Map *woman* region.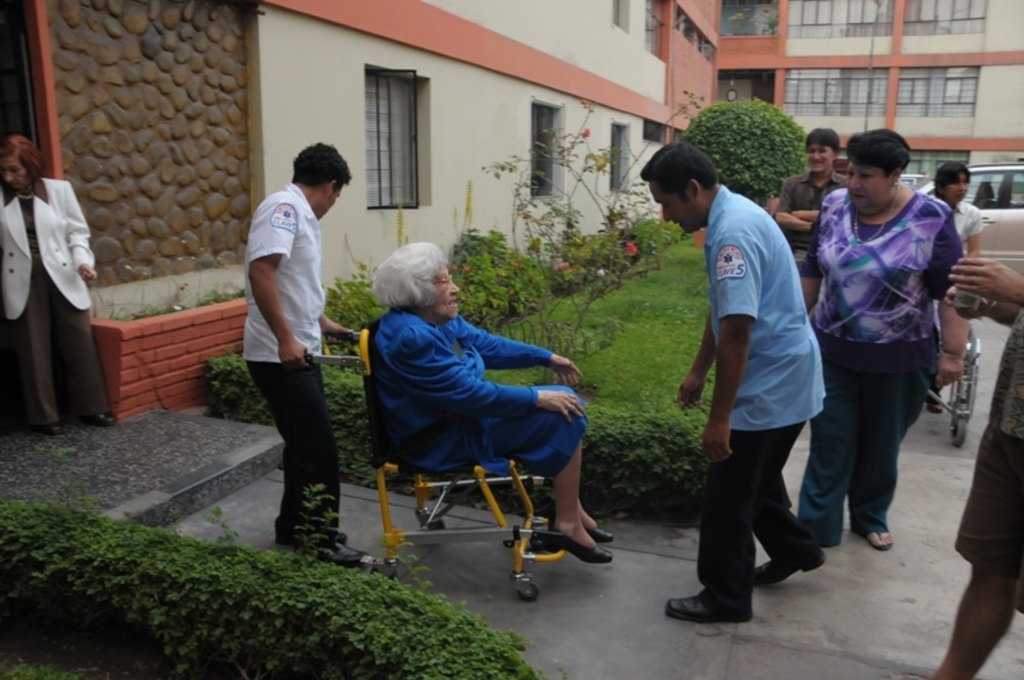
Mapped to (809, 118, 974, 570).
